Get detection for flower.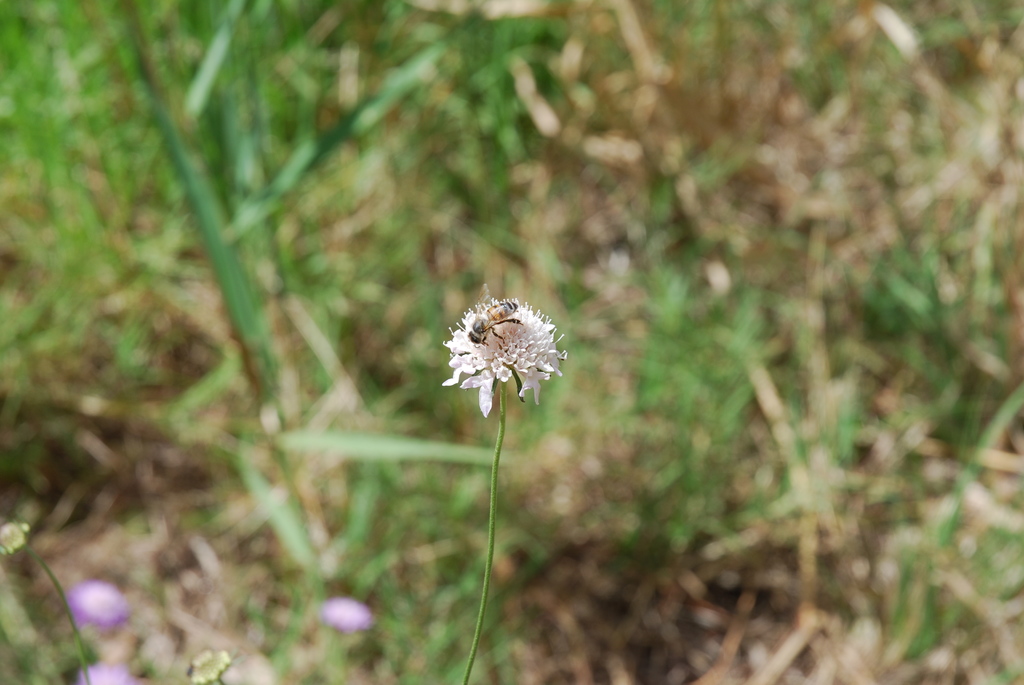
Detection: Rect(451, 298, 575, 416).
